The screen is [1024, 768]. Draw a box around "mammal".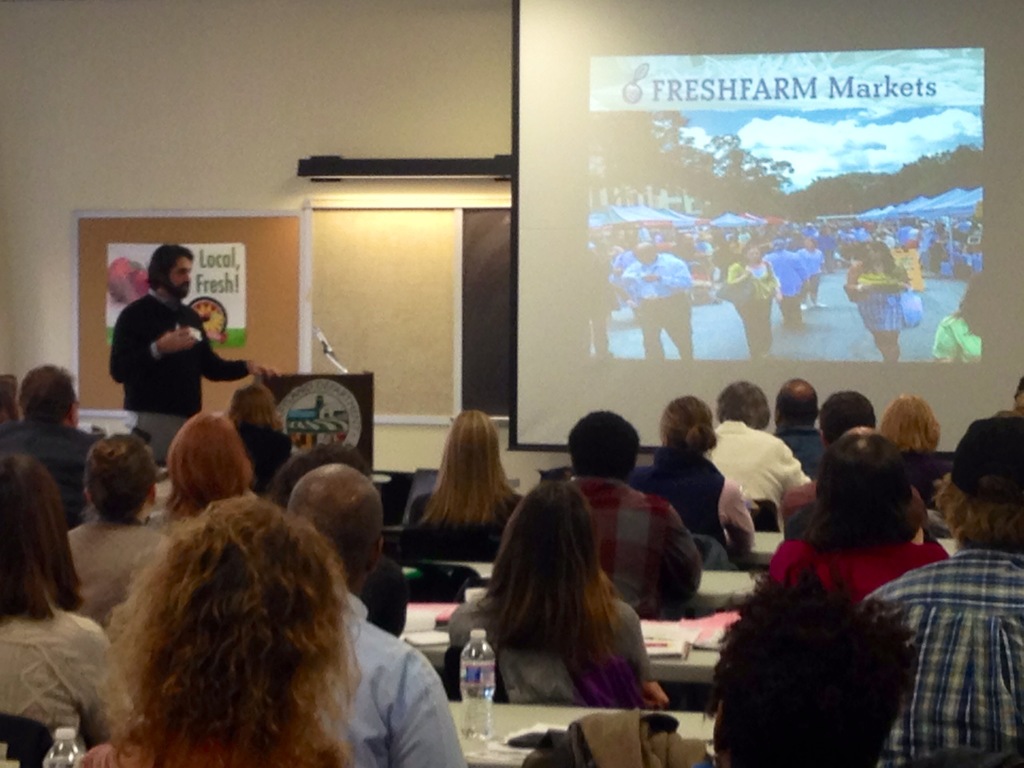
[278, 441, 415, 642].
